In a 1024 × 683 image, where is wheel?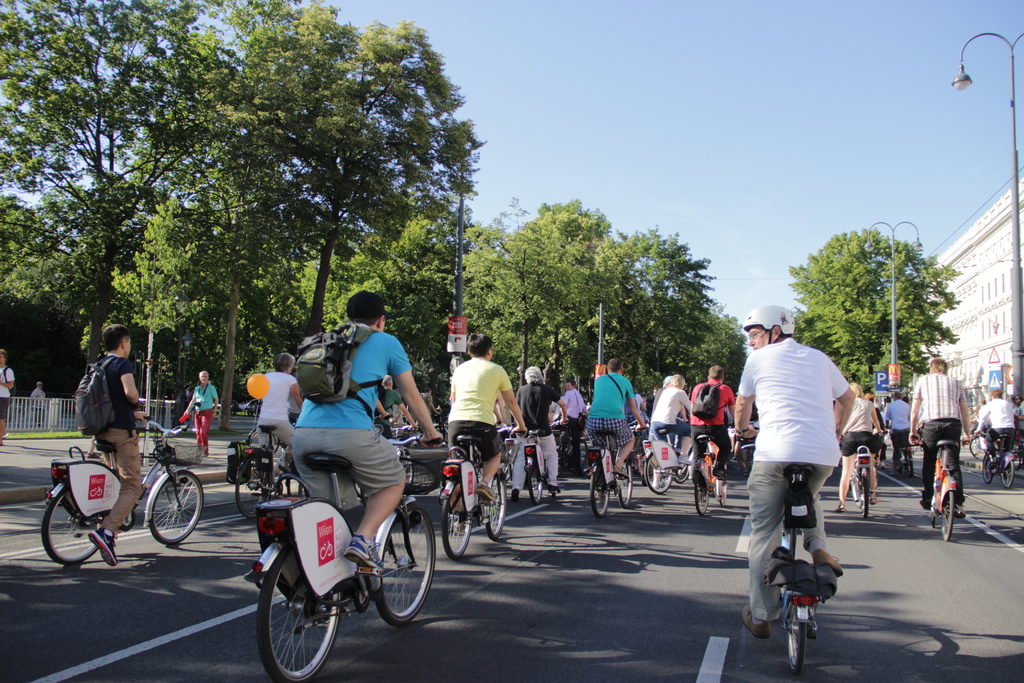
(40,482,99,566).
